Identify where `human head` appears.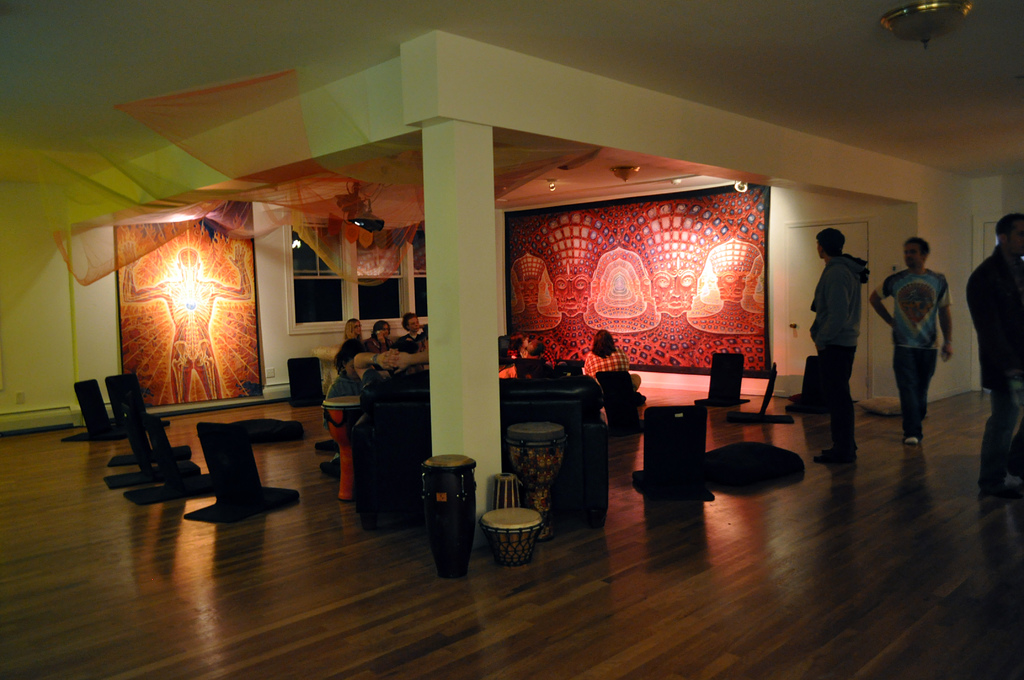
Appears at [left=812, top=227, right=847, bottom=259].
